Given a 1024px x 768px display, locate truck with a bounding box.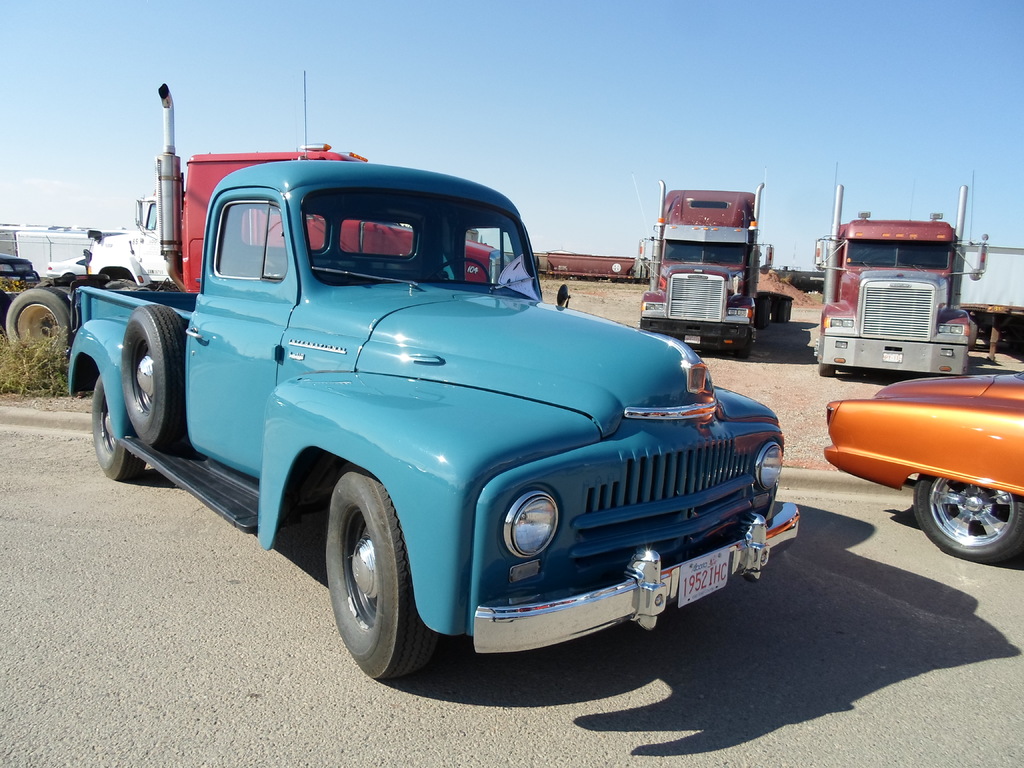
Located: <bbox>817, 205, 991, 394</bbox>.
